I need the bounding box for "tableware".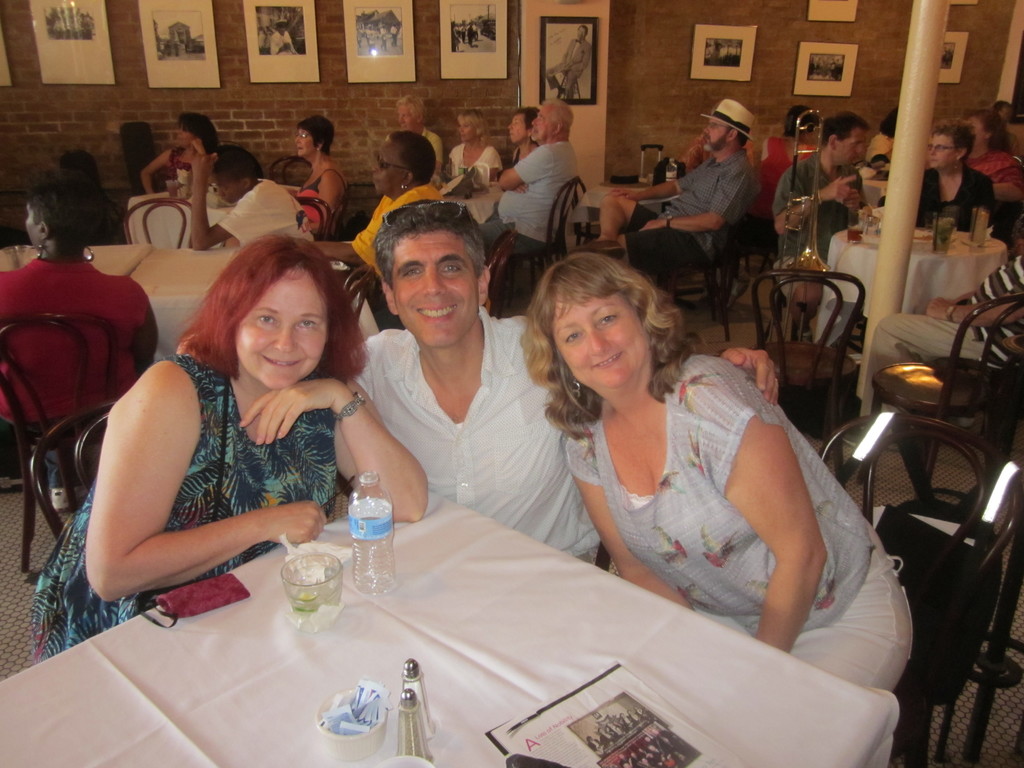
Here it is: x1=397, y1=688, x2=436, y2=760.
